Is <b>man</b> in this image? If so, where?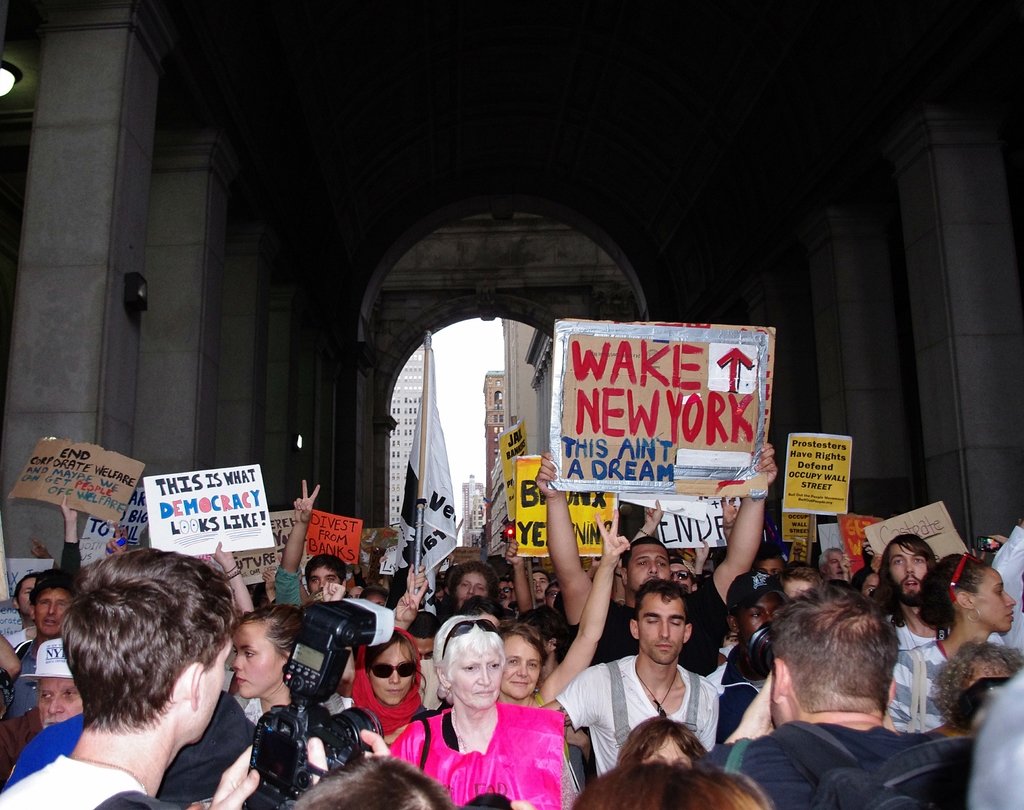
Yes, at (x1=486, y1=552, x2=515, y2=601).
